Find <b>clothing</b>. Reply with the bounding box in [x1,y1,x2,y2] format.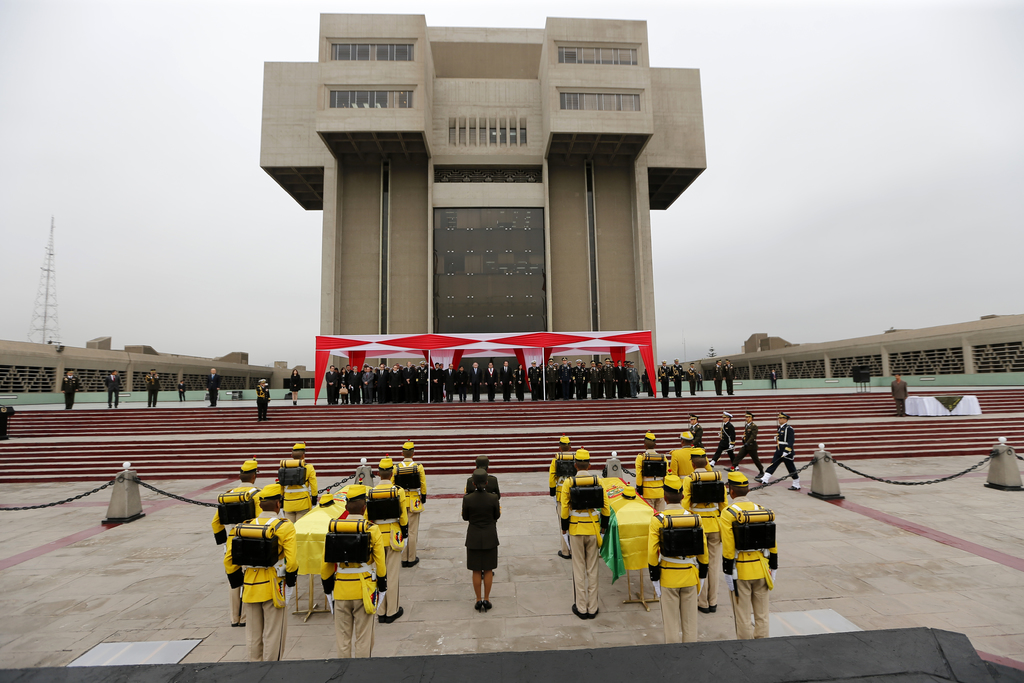
[280,456,317,524].
